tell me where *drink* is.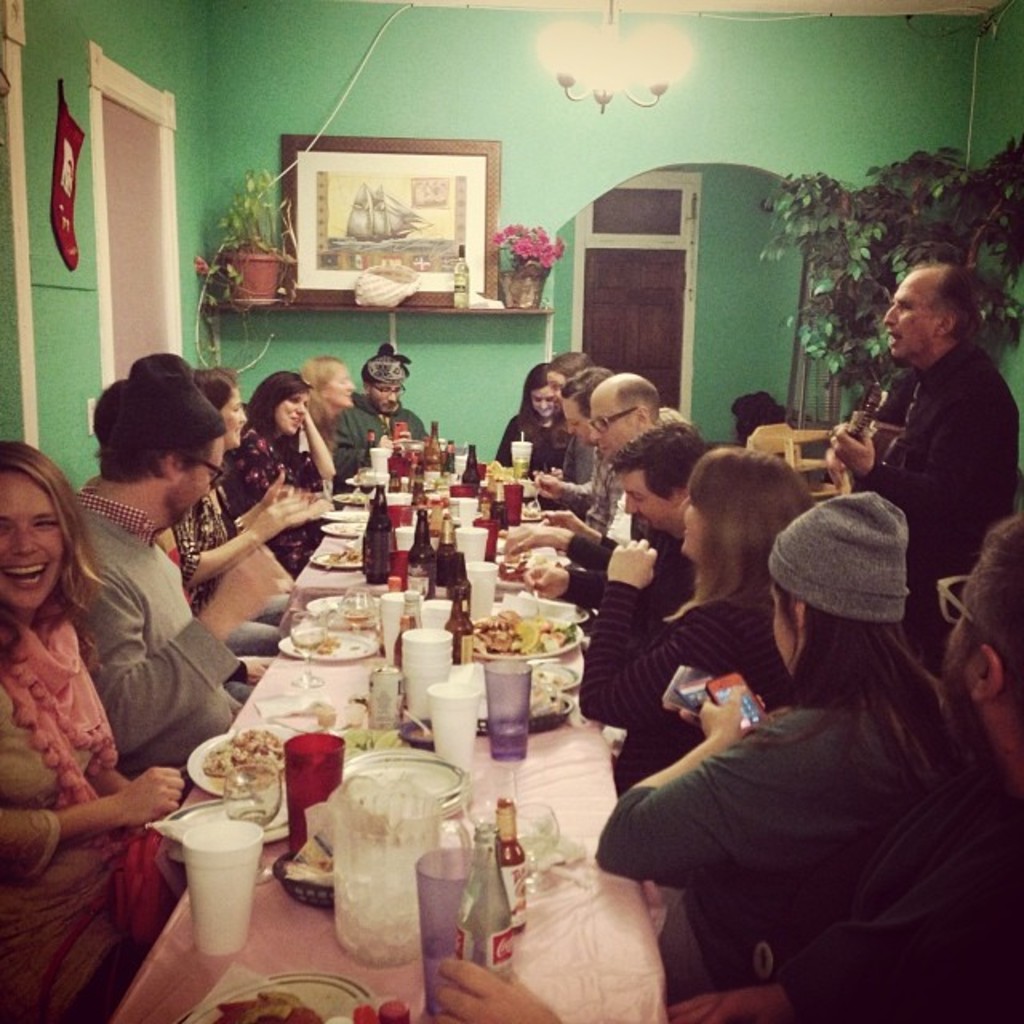
*drink* is at {"x1": 493, "y1": 722, "x2": 526, "y2": 749}.
